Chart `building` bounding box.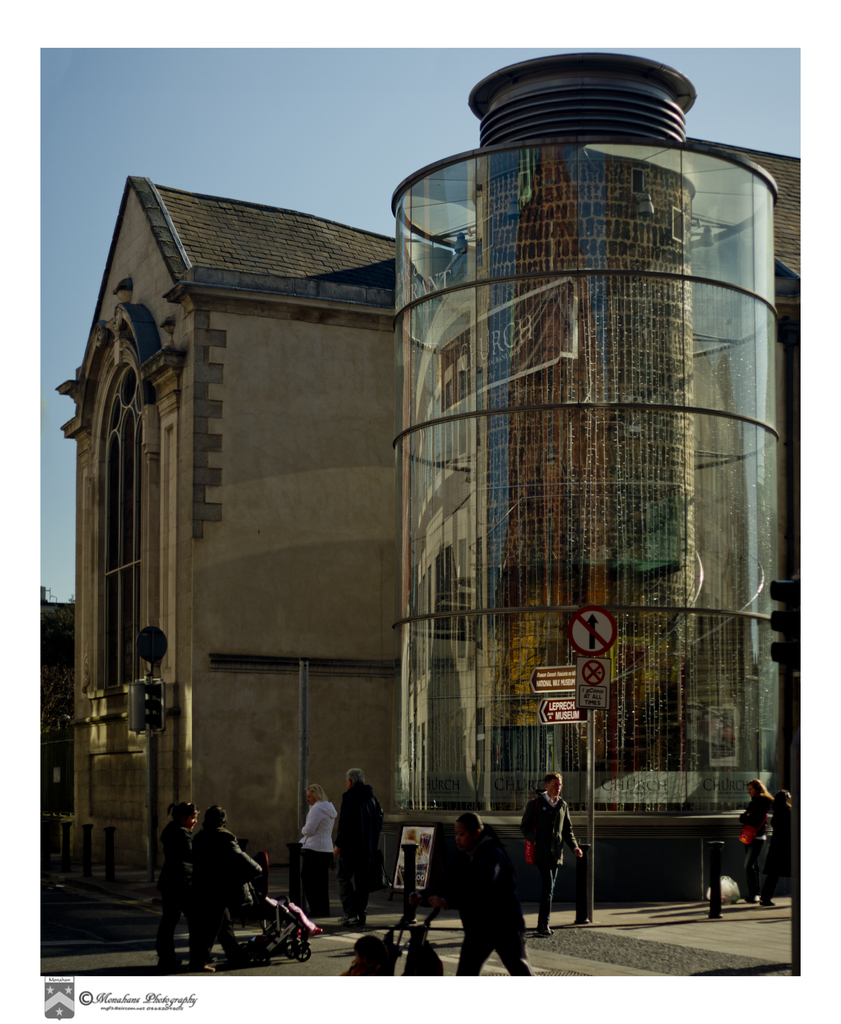
Charted: <region>680, 138, 799, 832</region>.
